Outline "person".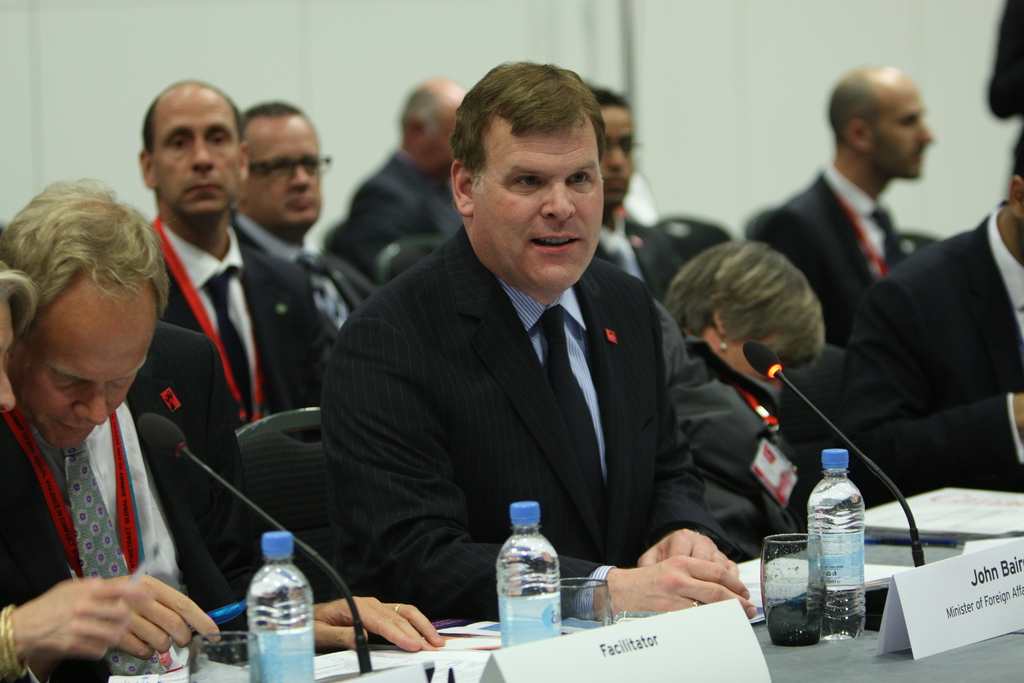
Outline: [333, 81, 468, 283].
